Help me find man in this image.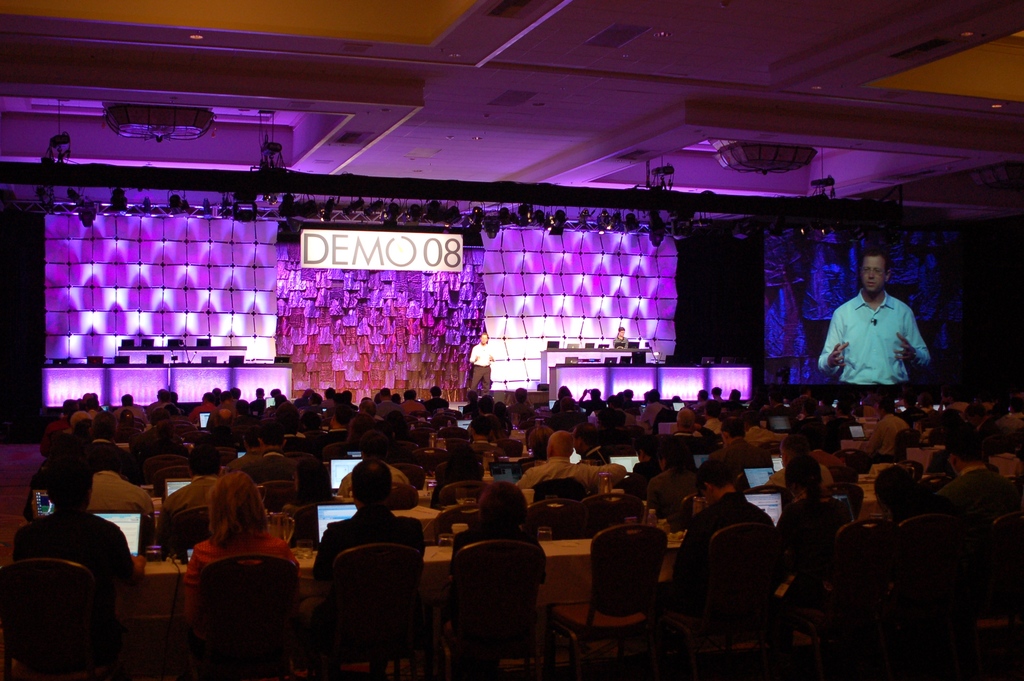
Found it: box(661, 406, 721, 464).
